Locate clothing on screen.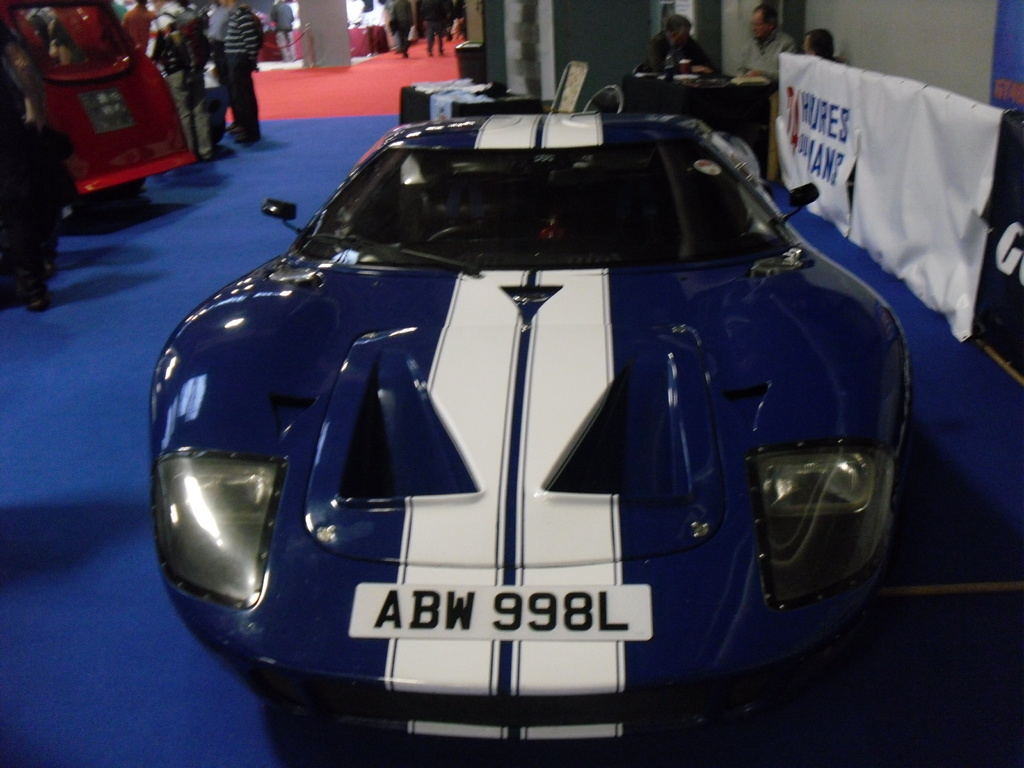
On screen at (left=420, top=0, right=444, bottom=52).
